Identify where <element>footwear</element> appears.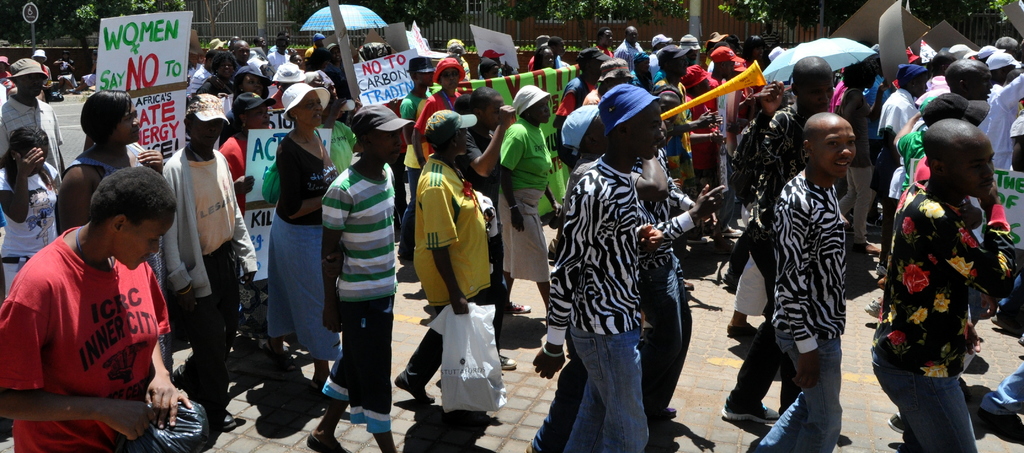
Appears at (left=863, top=295, right=890, bottom=320).
